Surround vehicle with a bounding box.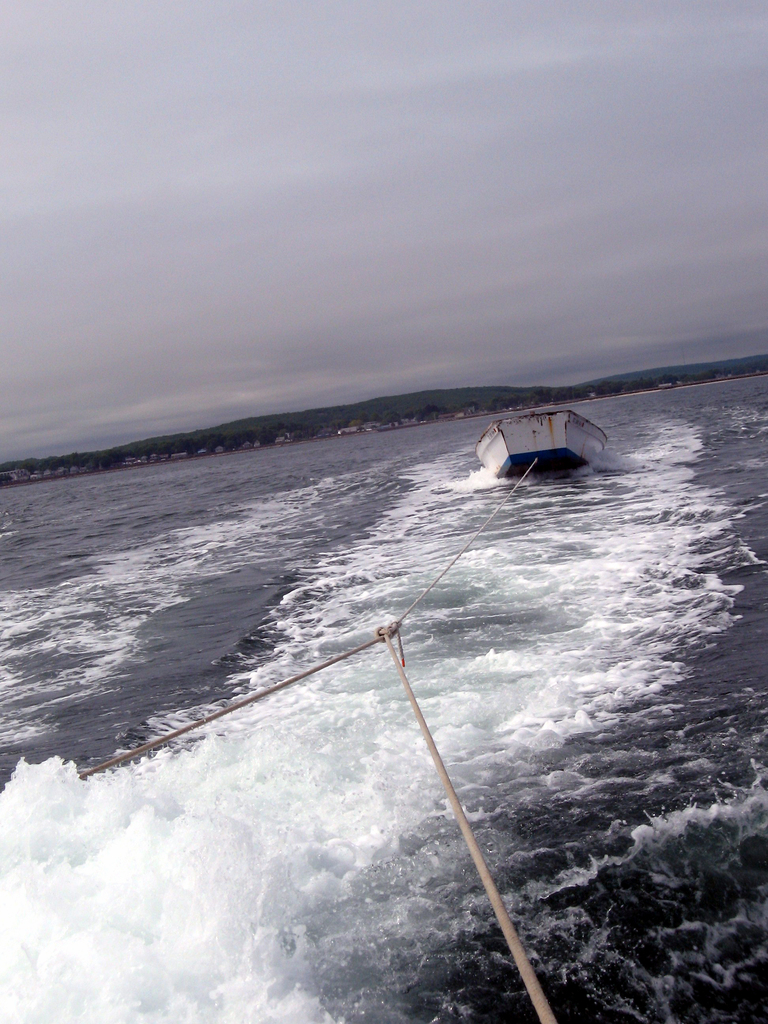
bbox=[483, 411, 617, 488].
